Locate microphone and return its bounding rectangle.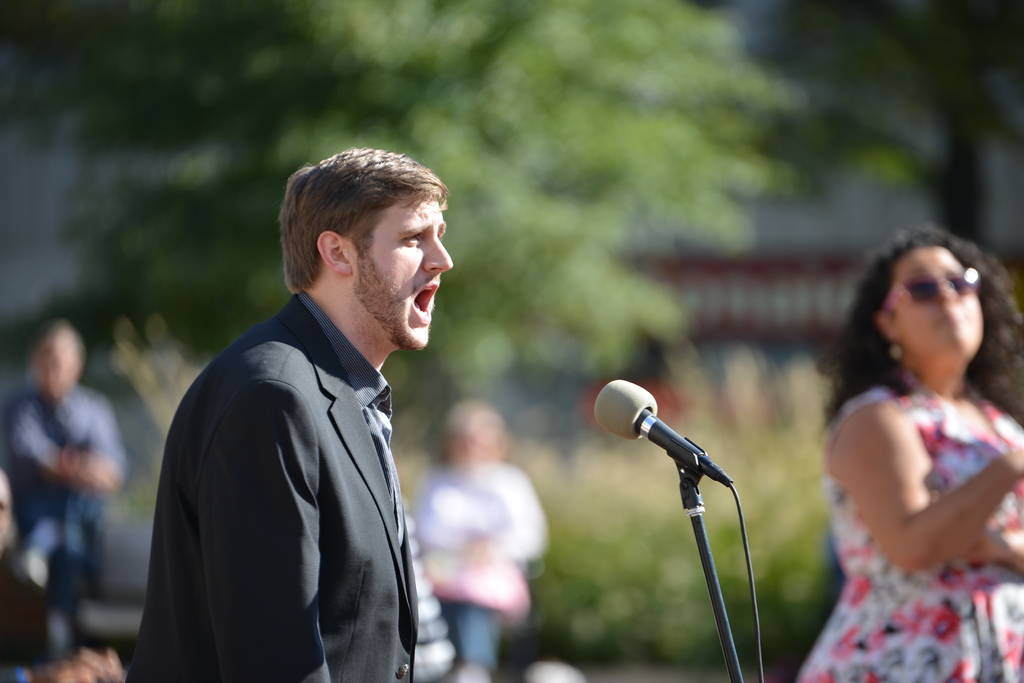
[left=582, top=387, right=748, bottom=527].
